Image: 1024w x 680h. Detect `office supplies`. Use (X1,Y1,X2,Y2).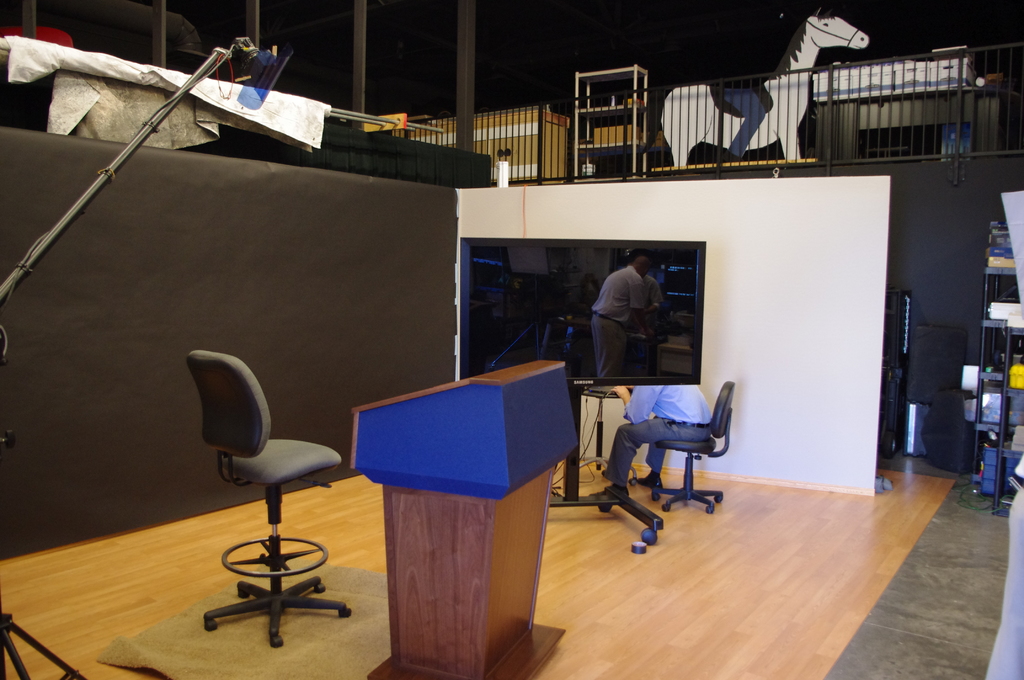
(621,385,735,500).
